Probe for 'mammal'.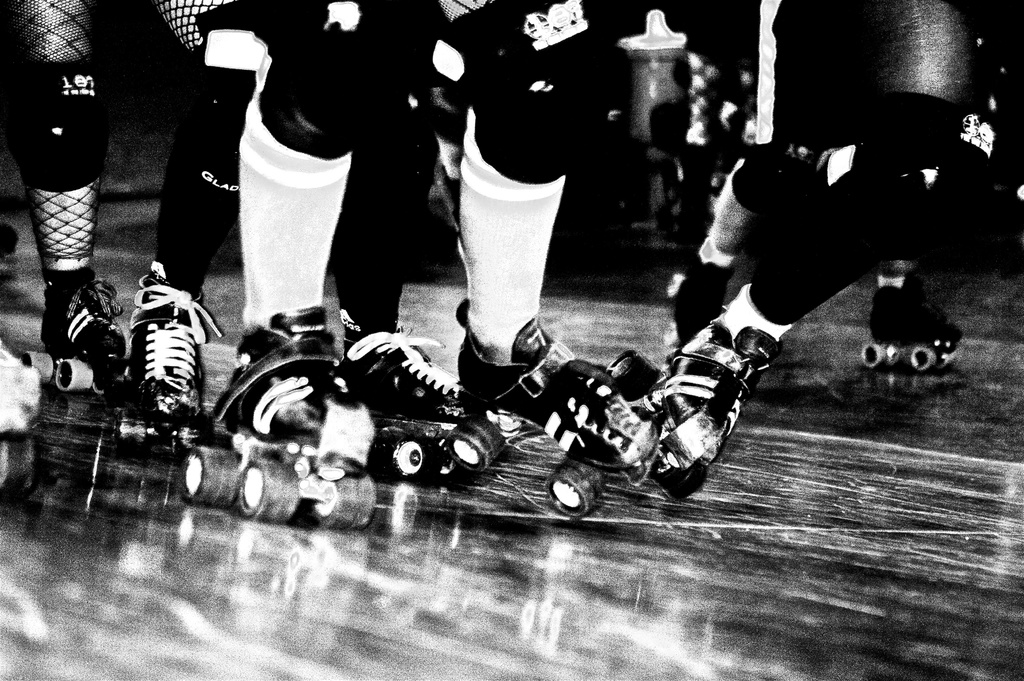
Probe result: x1=648 y1=0 x2=1023 y2=471.
